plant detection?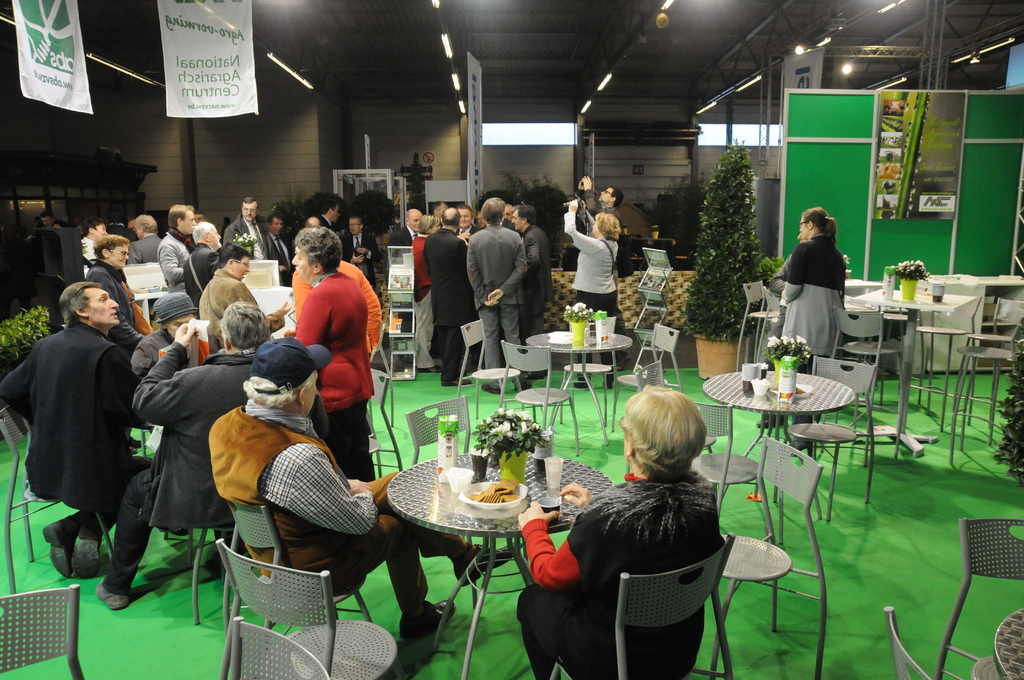
bbox=(350, 186, 401, 239)
